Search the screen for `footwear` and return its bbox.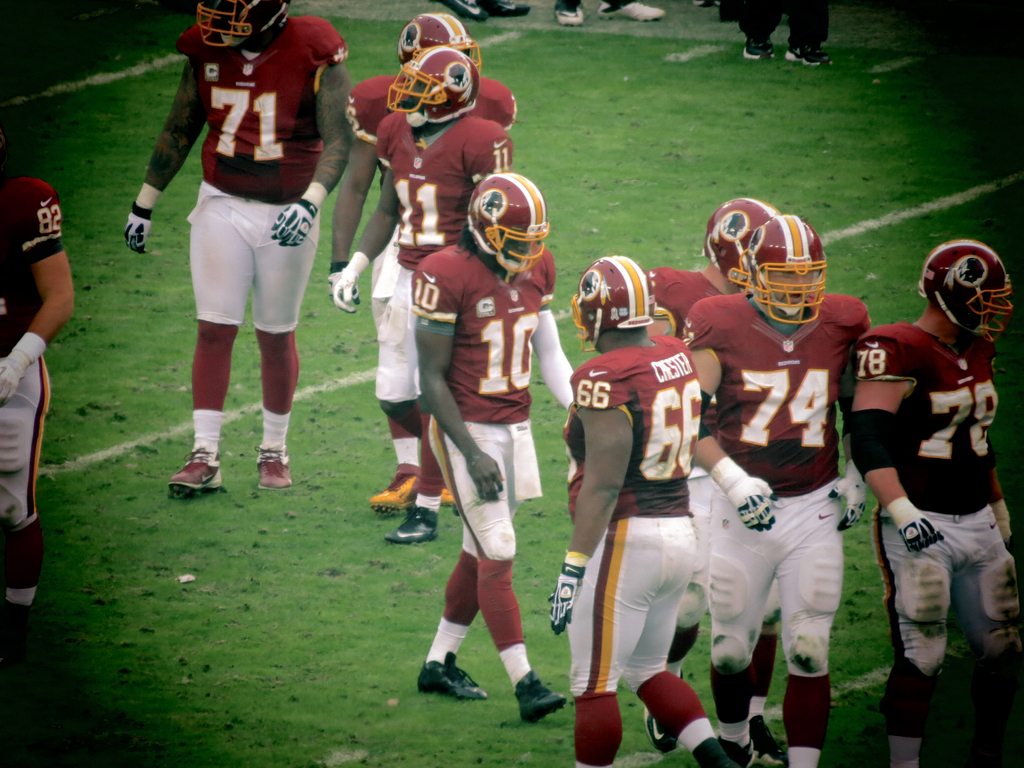
Found: 380 516 447 549.
